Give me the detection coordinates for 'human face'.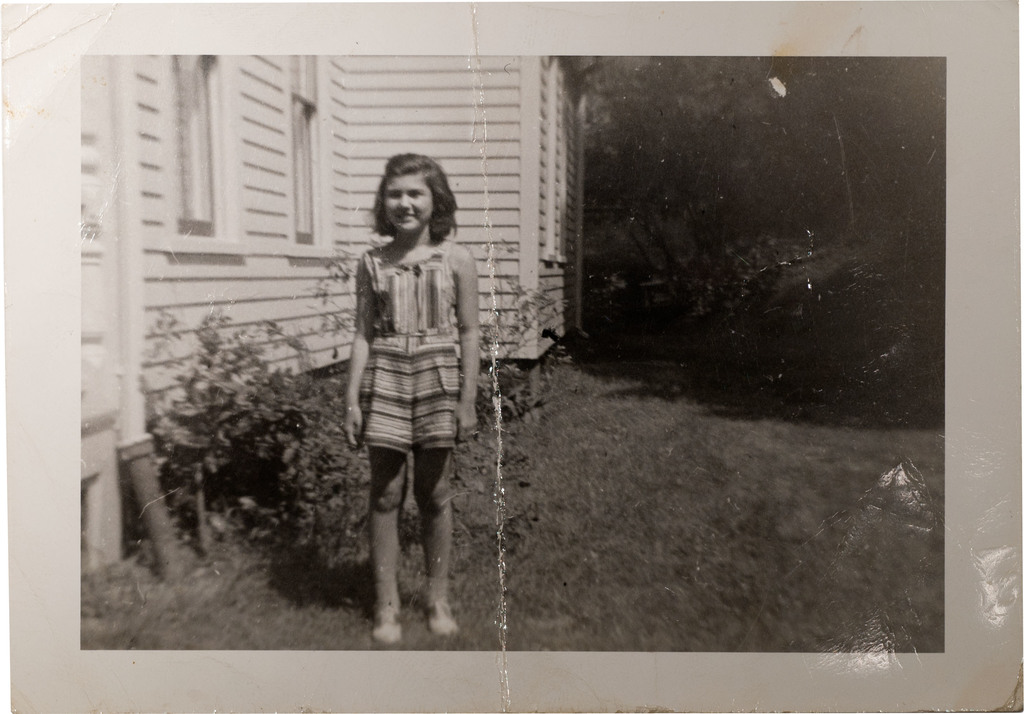
left=378, top=177, right=437, bottom=238.
